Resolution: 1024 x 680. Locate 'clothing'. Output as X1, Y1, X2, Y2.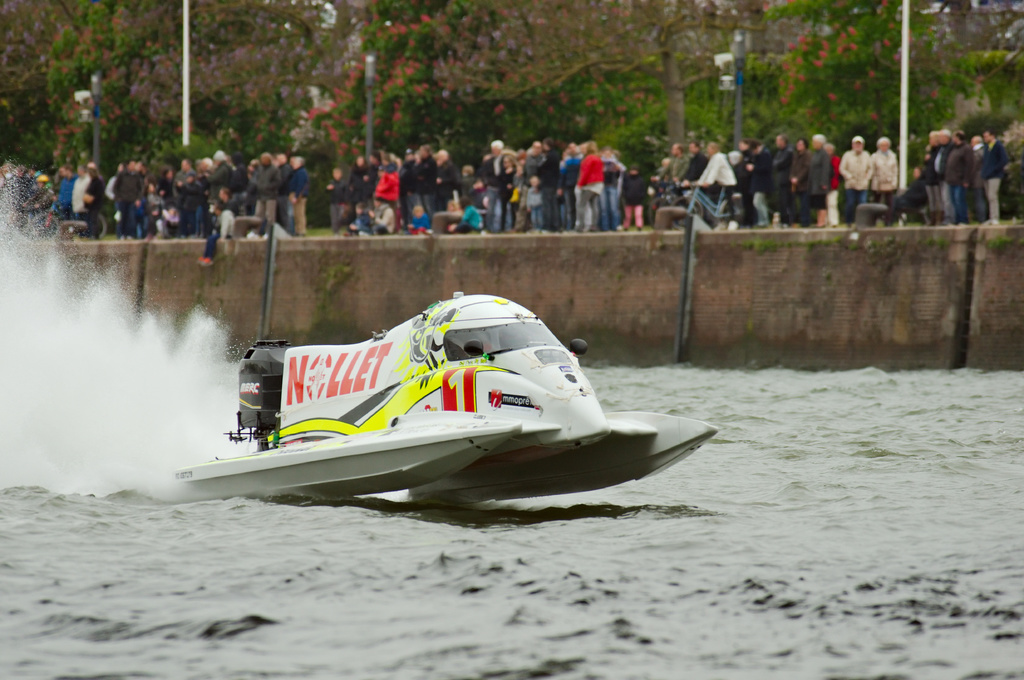
621, 175, 646, 222.
